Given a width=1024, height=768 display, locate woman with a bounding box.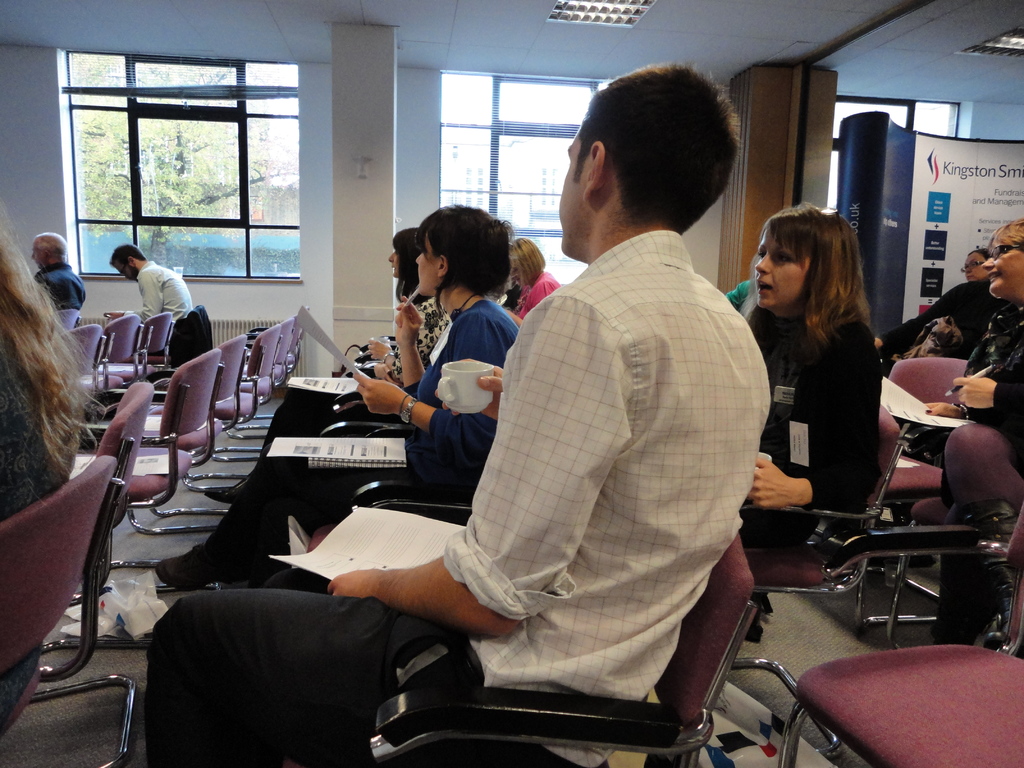
Located: 737,204,905,557.
